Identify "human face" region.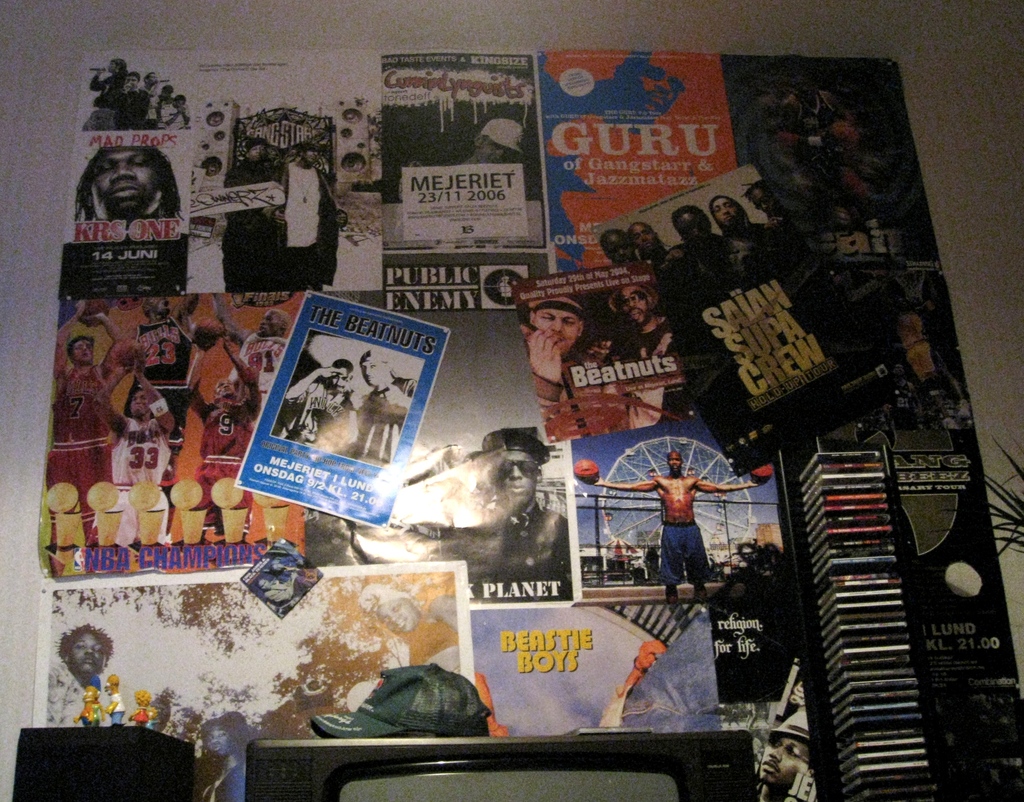
Region: bbox=[147, 296, 175, 316].
